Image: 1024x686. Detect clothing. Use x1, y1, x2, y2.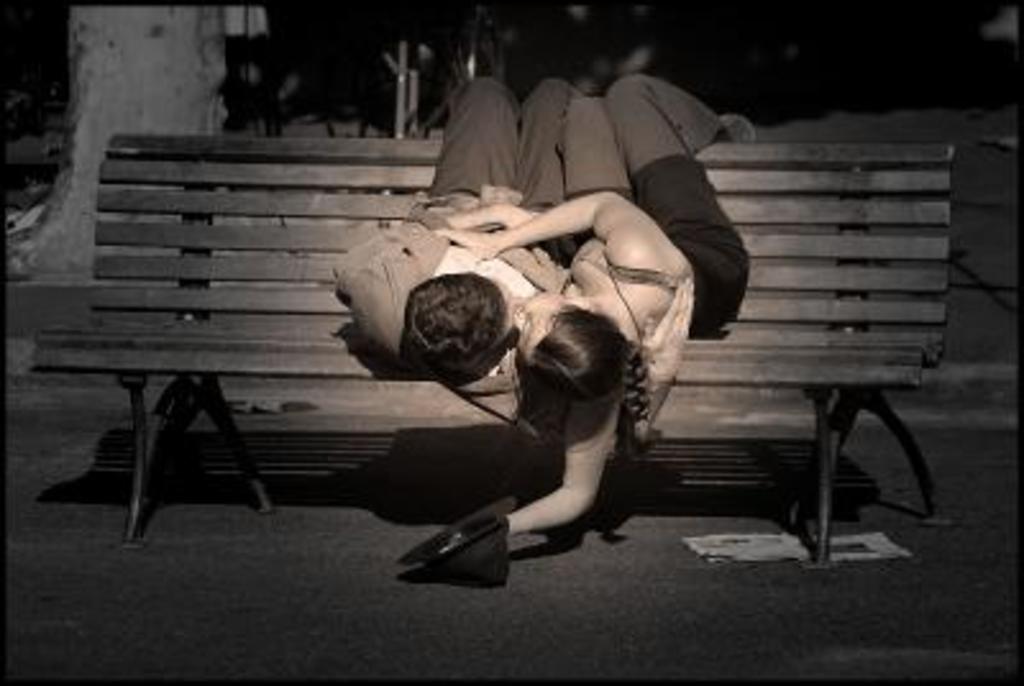
348, 72, 579, 353.
